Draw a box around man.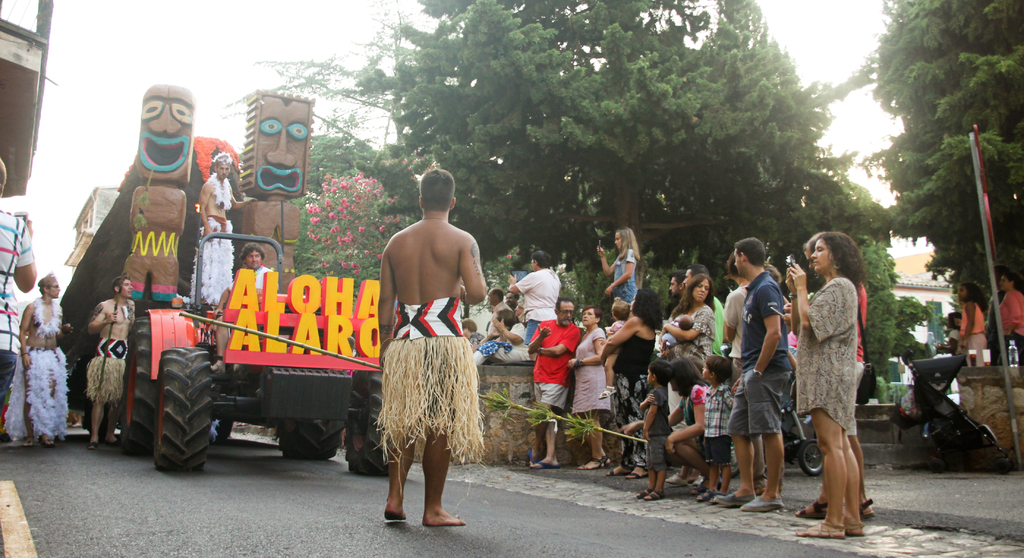
<bbox>207, 245, 278, 377</bbox>.
